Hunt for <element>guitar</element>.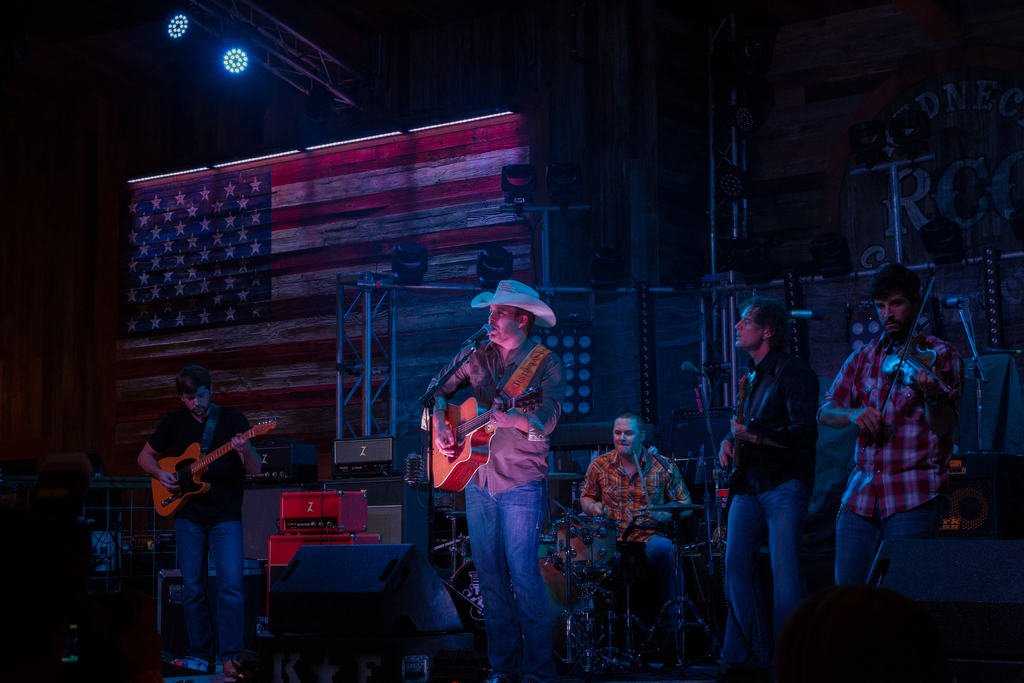
Hunted down at select_region(723, 374, 749, 515).
